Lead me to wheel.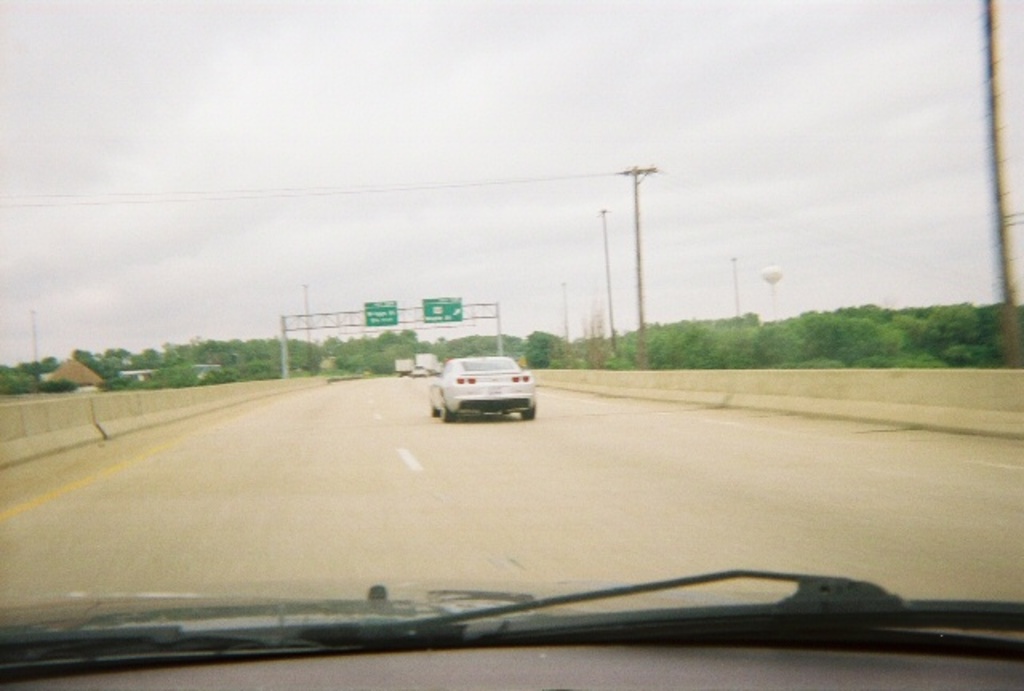
Lead to [left=518, top=401, right=536, bottom=421].
